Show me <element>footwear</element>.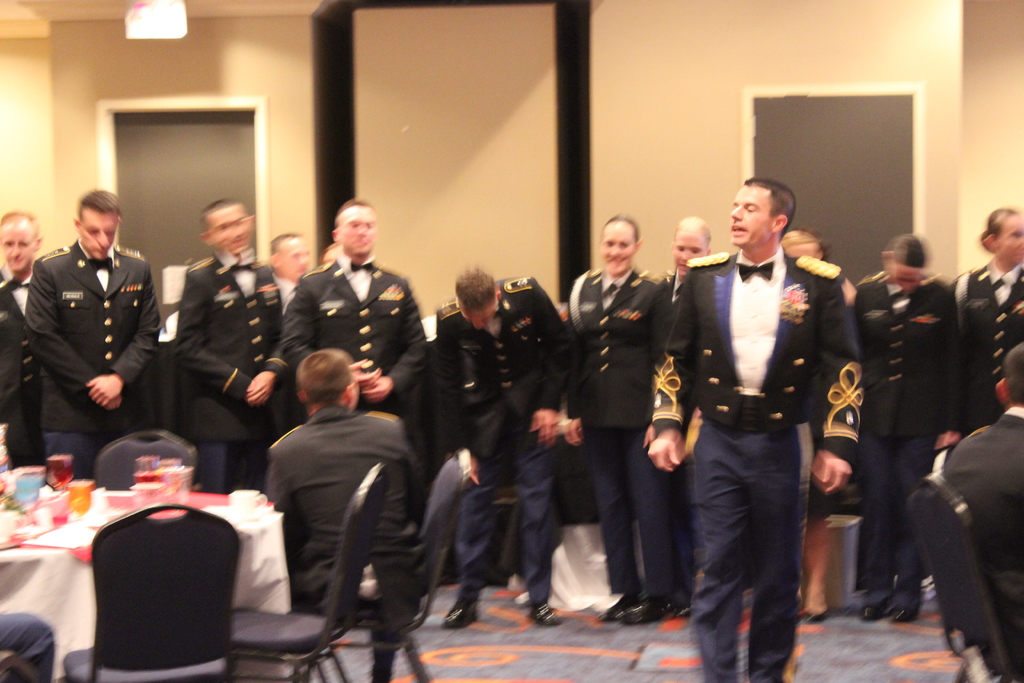
<element>footwear</element> is here: 859/591/896/625.
